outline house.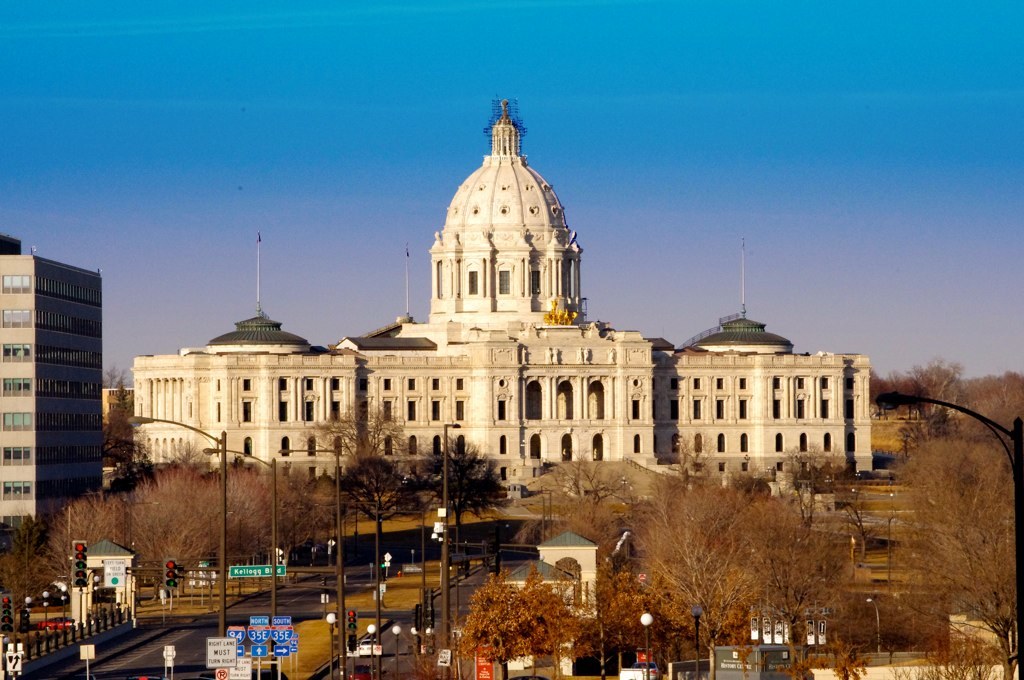
Outline: crop(530, 530, 607, 607).
